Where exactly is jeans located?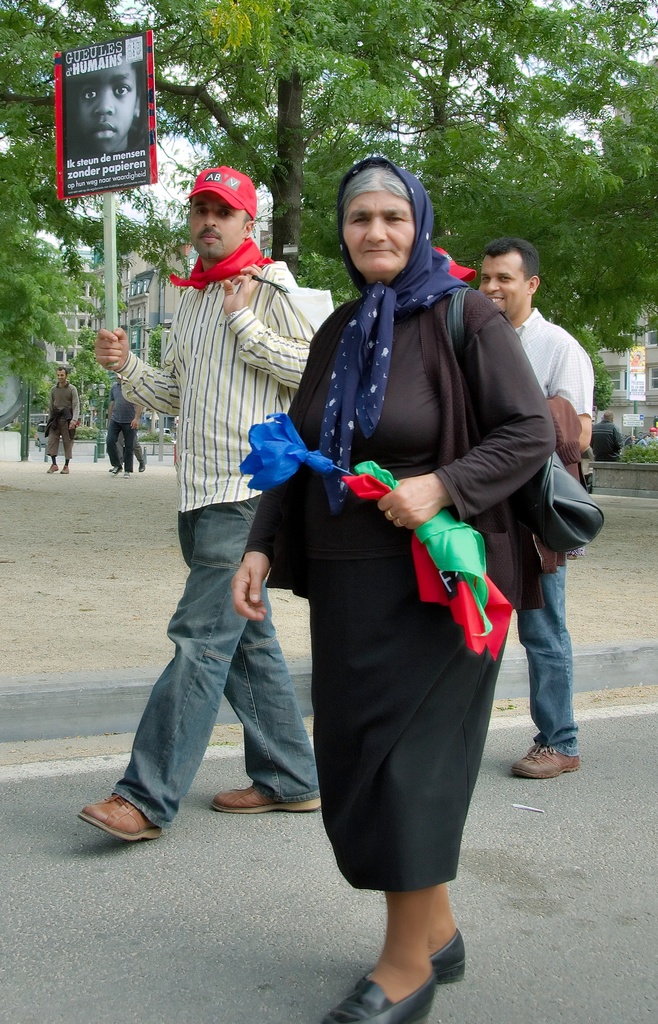
Its bounding box is {"x1": 519, "y1": 566, "x2": 586, "y2": 753}.
